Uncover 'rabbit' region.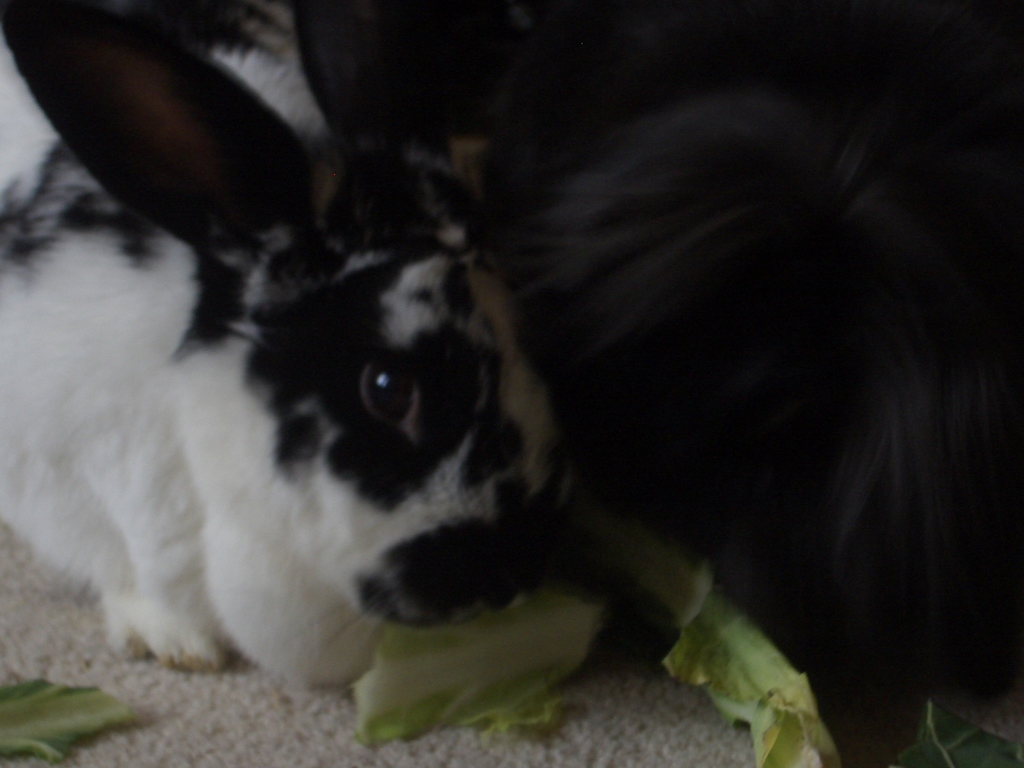
Uncovered: 0/2/583/685.
